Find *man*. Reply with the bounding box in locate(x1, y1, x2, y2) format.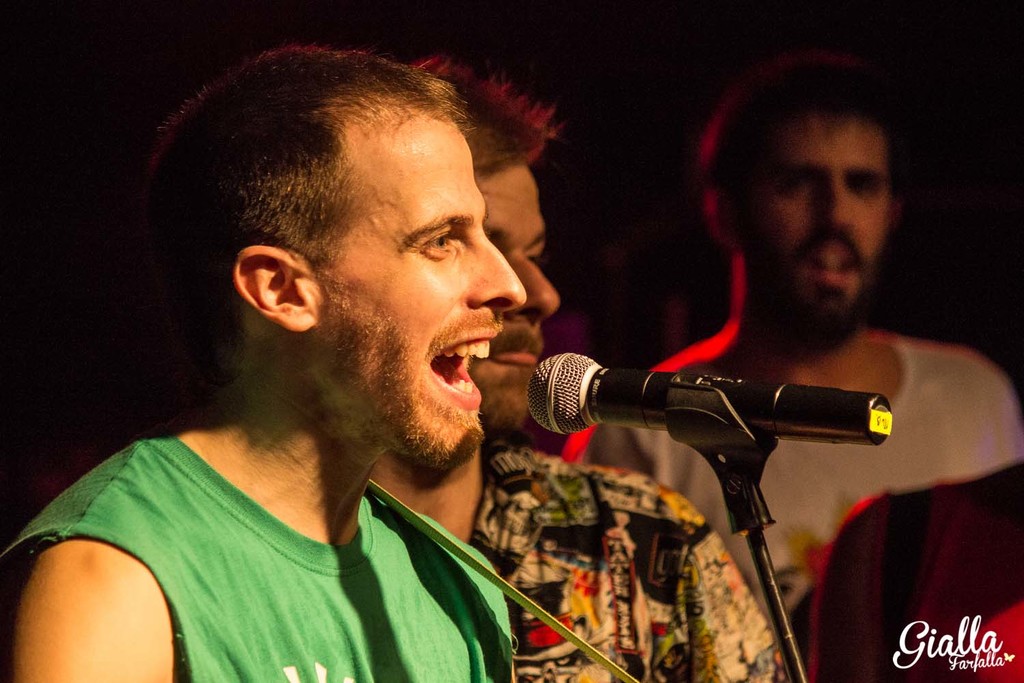
locate(578, 51, 1023, 624).
